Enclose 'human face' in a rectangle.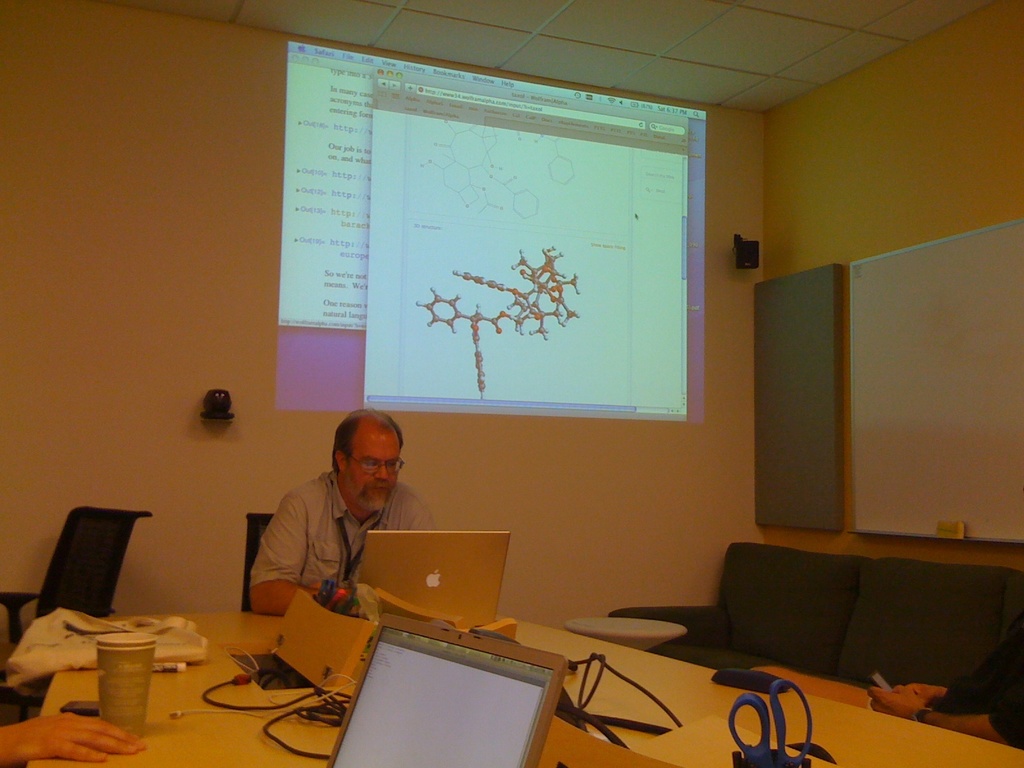
342 435 400 511.
